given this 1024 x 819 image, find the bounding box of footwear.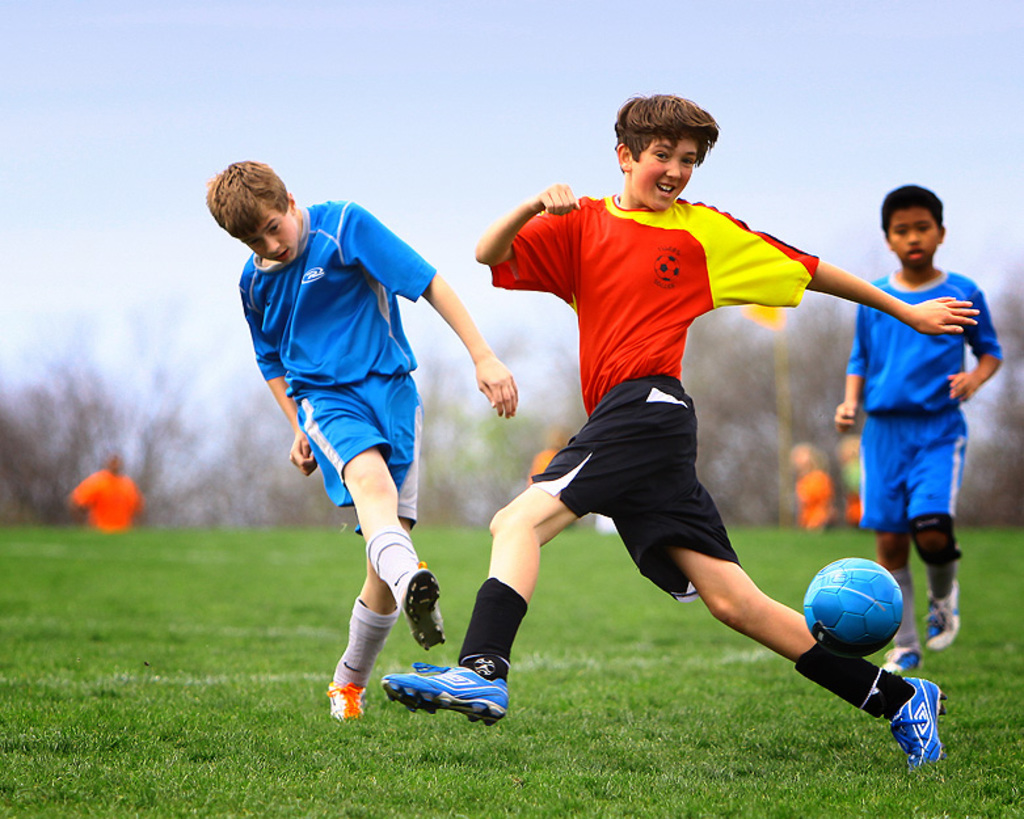
(885,676,945,769).
